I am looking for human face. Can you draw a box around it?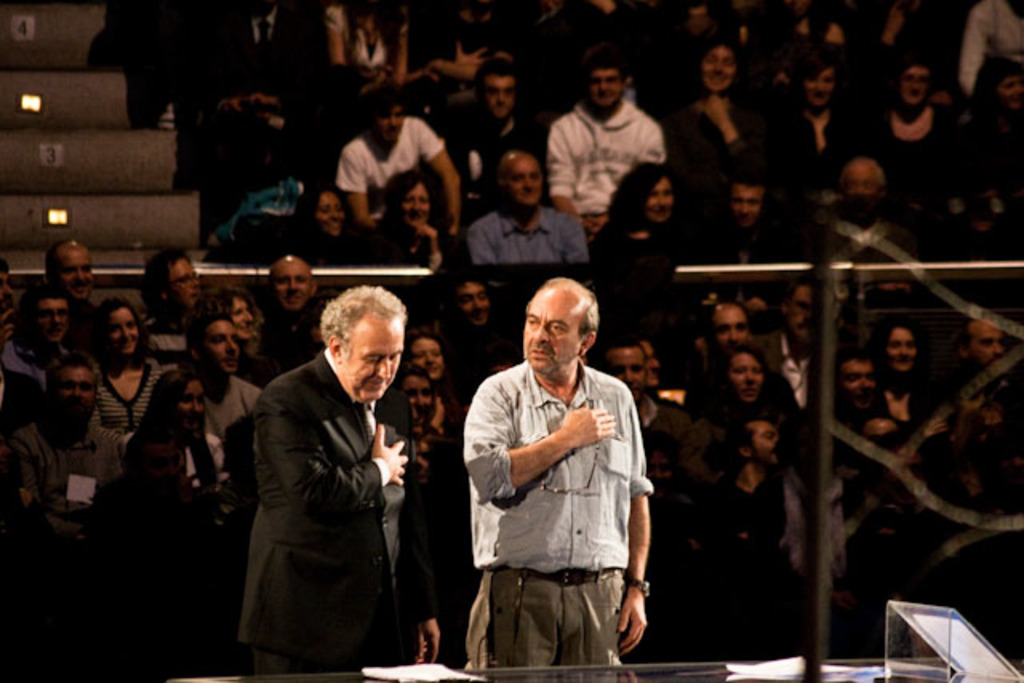
Sure, the bounding box is left=898, top=67, right=931, bottom=109.
